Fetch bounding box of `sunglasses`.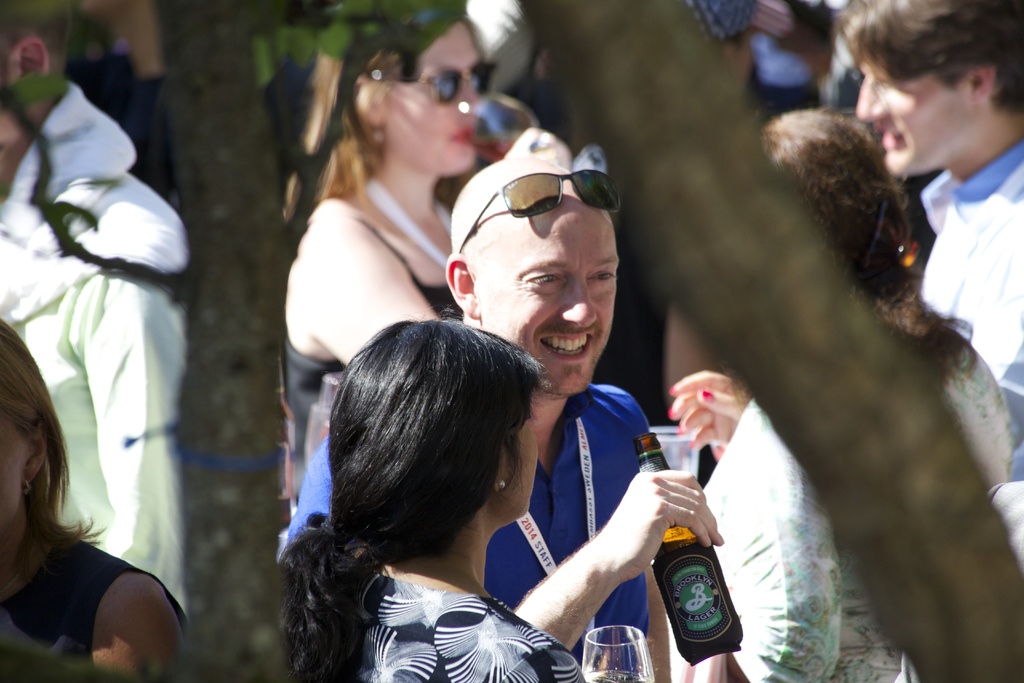
Bbox: crop(380, 60, 498, 108).
